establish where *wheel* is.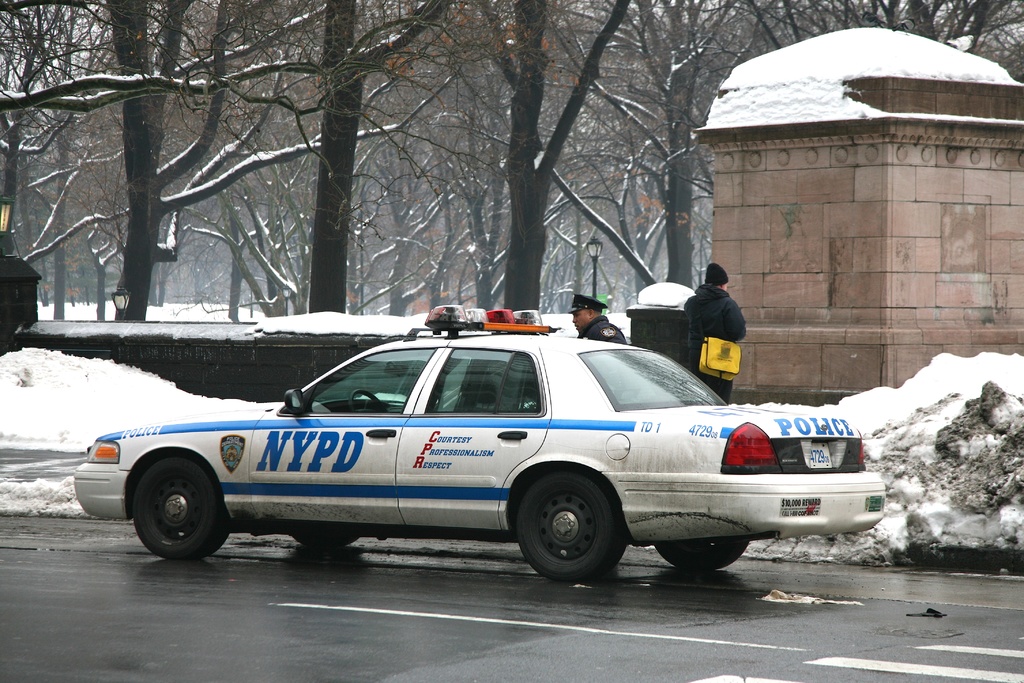
Established at pyautogui.locateOnScreen(131, 454, 235, 562).
